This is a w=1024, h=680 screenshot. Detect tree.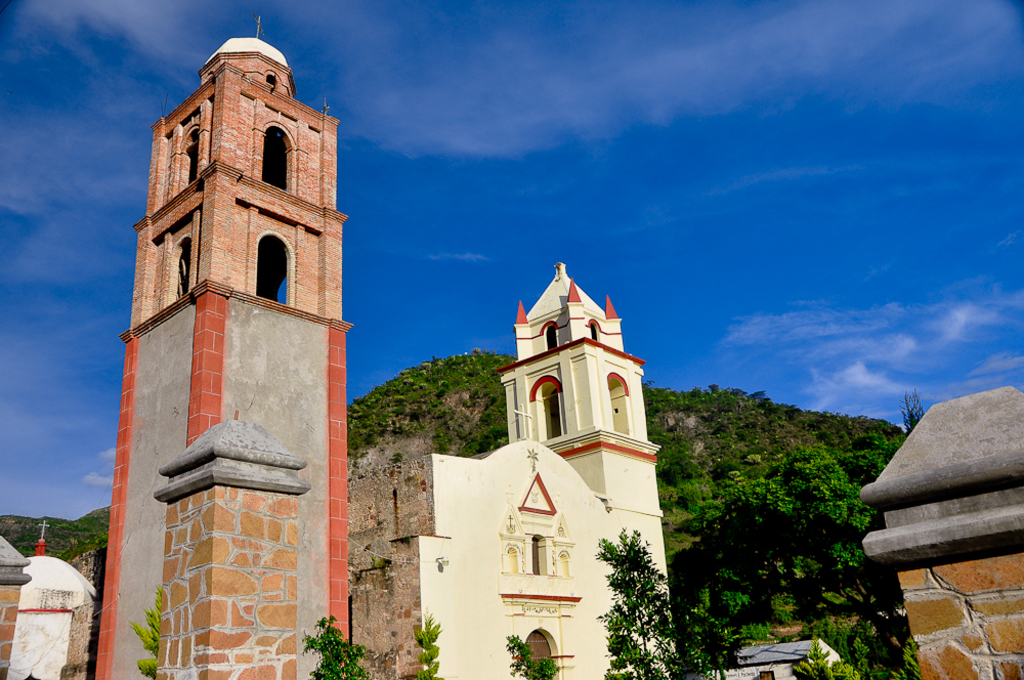
left=786, top=625, right=855, bottom=679.
